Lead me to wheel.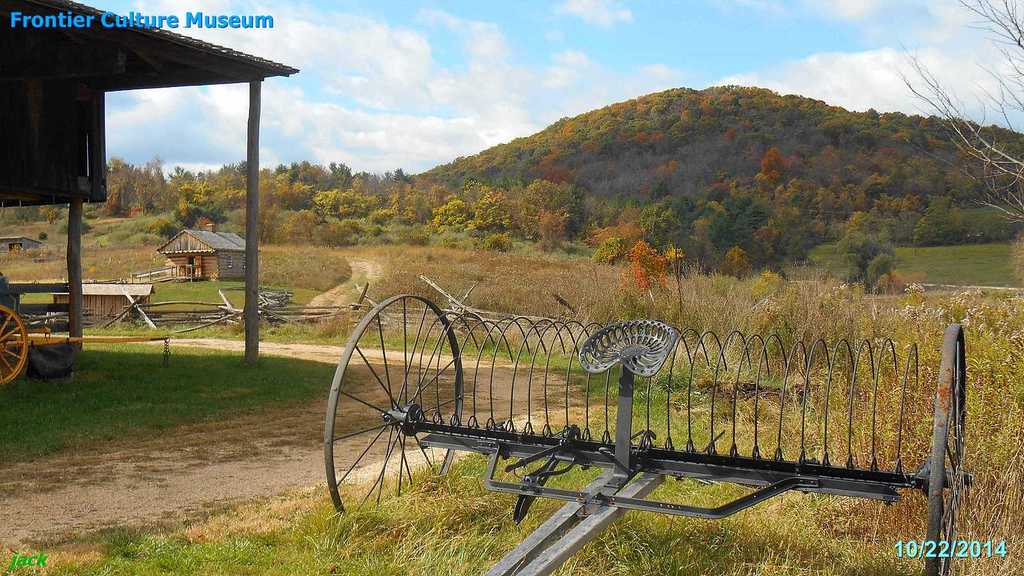
Lead to 324/294/464/512.
